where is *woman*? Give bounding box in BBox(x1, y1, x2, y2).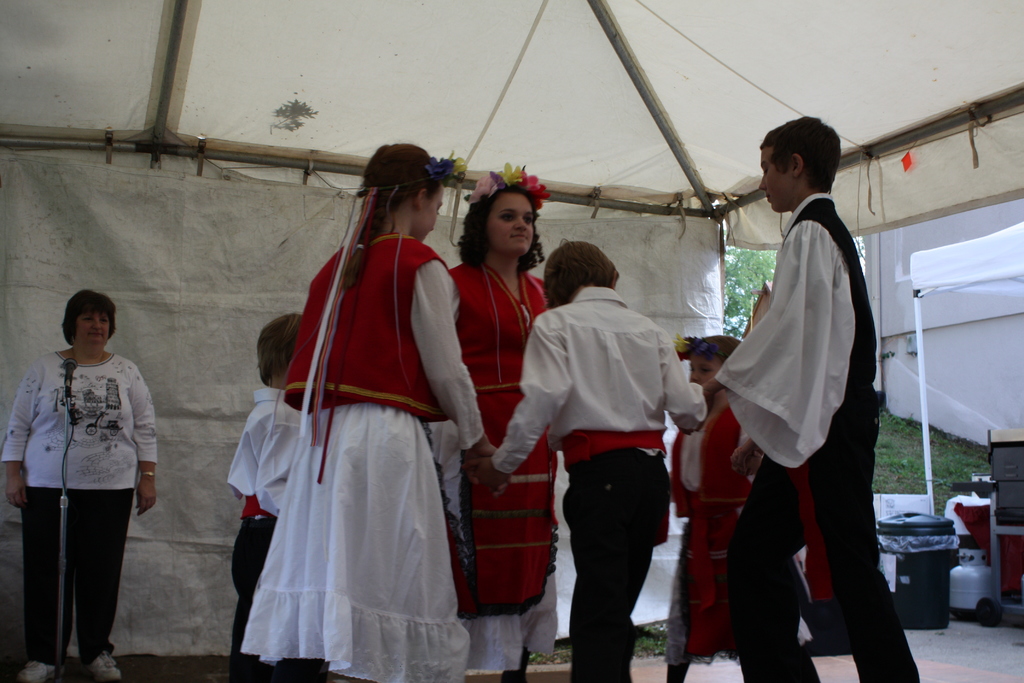
BBox(440, 160, 553, 682).
